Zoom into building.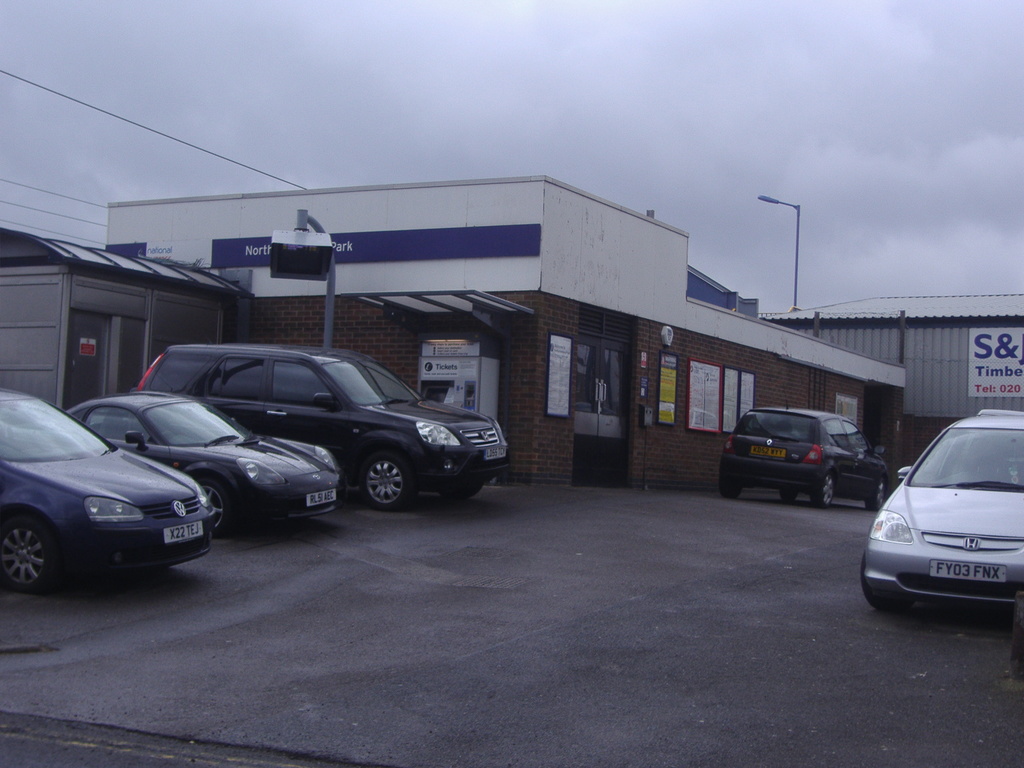
Zoom target: l=0, t=223, r=252, b=415.
